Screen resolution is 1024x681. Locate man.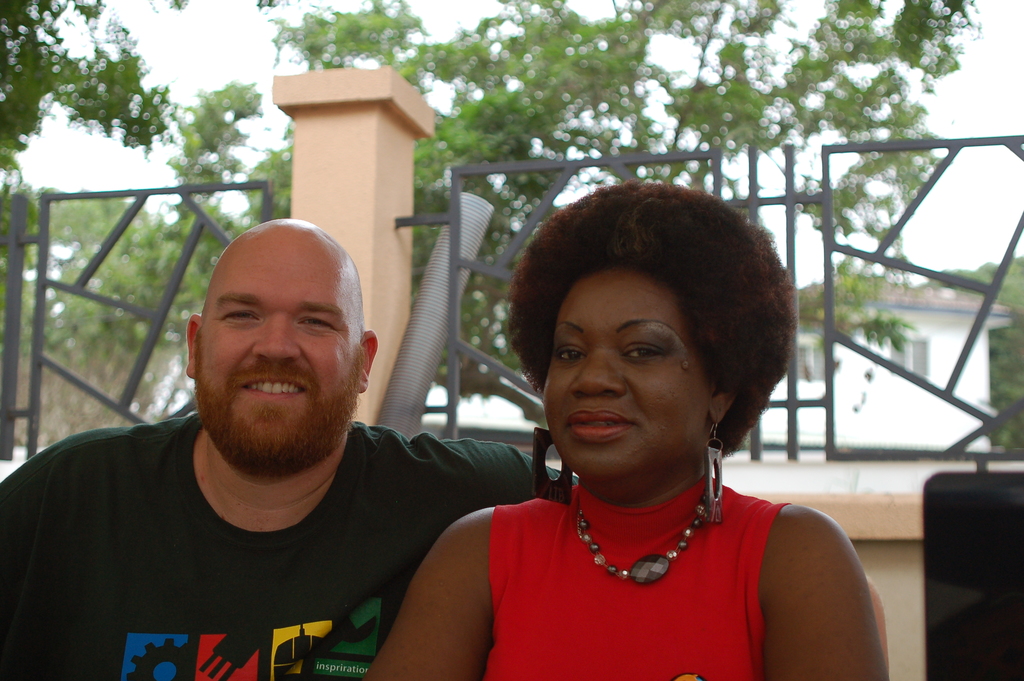
pyautogui.locateOnScreen(30, 201, 574, 673).
